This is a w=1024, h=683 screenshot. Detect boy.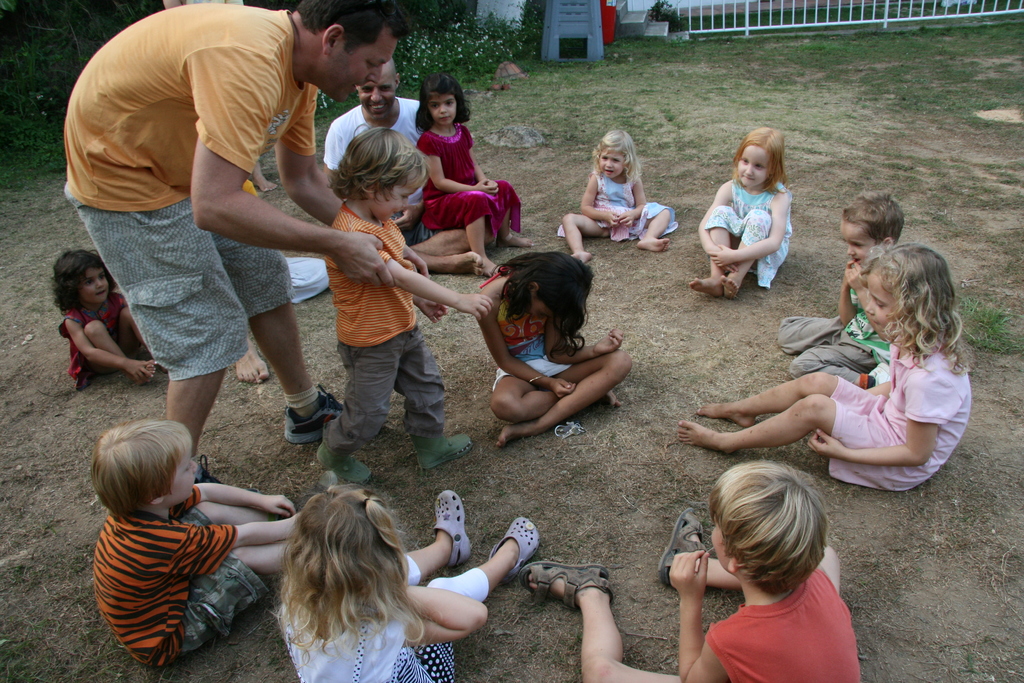
region(70, 404, 276, 668).
